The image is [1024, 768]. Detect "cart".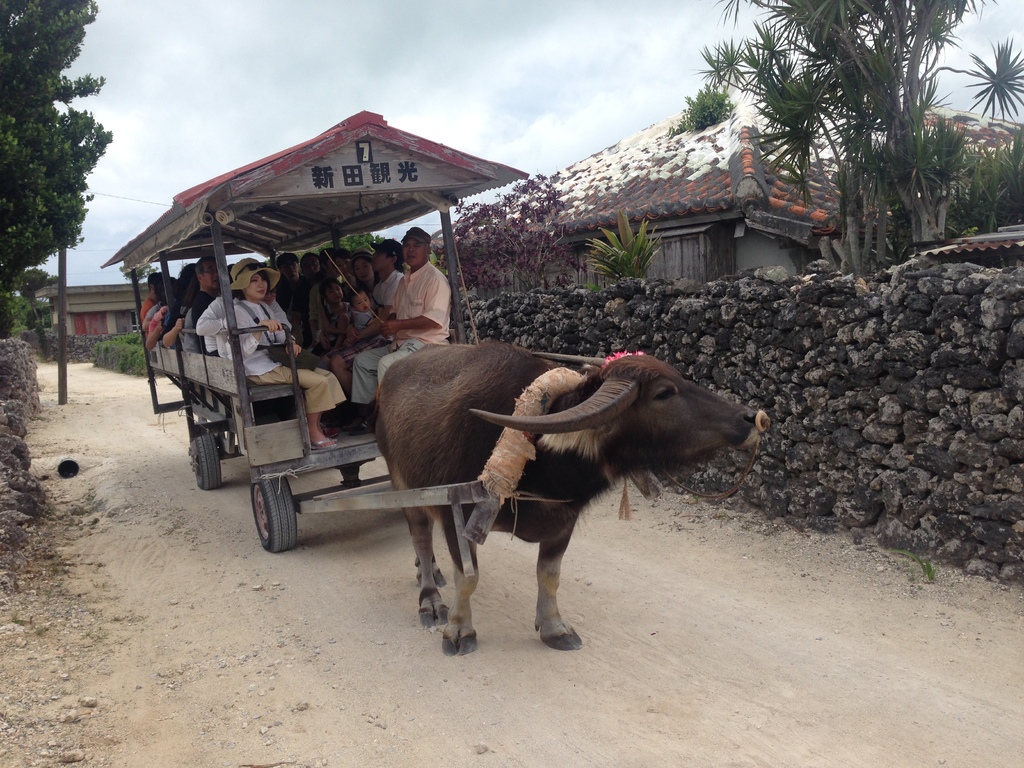
Detection: (92,105,531,582).
